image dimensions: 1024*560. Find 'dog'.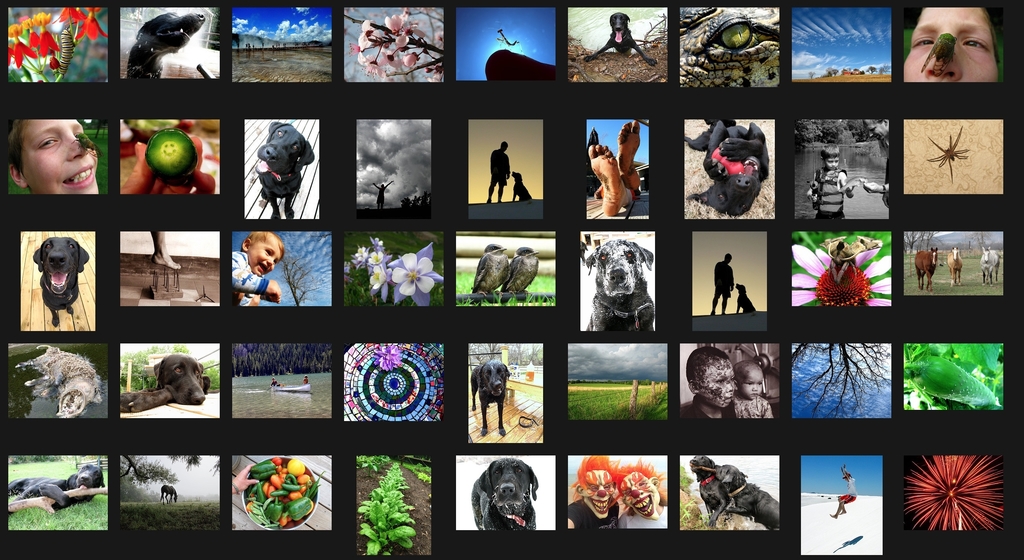
x1=157 y1=482 x2=178 y2=503.
